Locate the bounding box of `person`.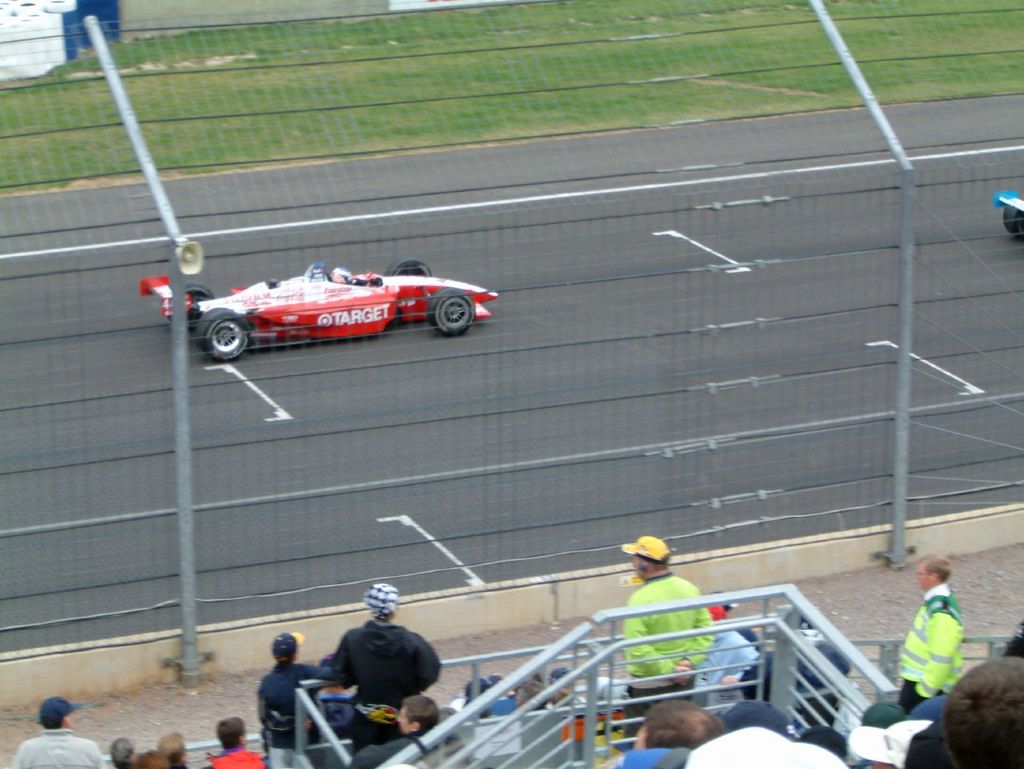
Bounding box: crop(240, 640, 346, 752).
